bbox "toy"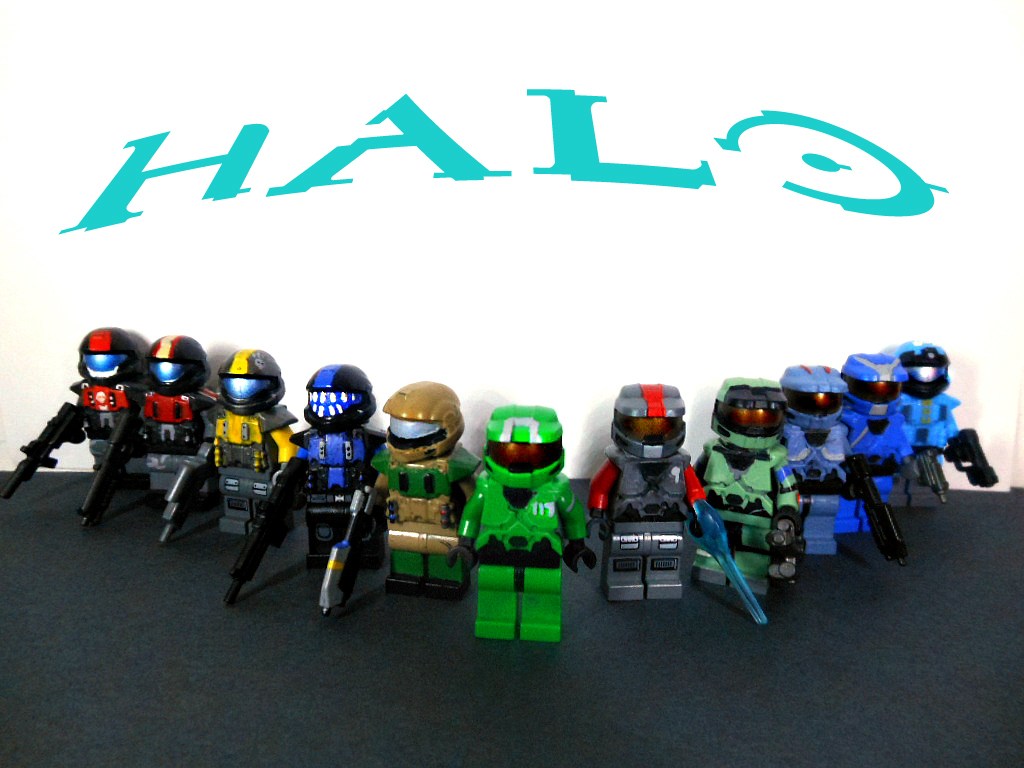
(x1=840, y1=348, x2=911, y2=527)
